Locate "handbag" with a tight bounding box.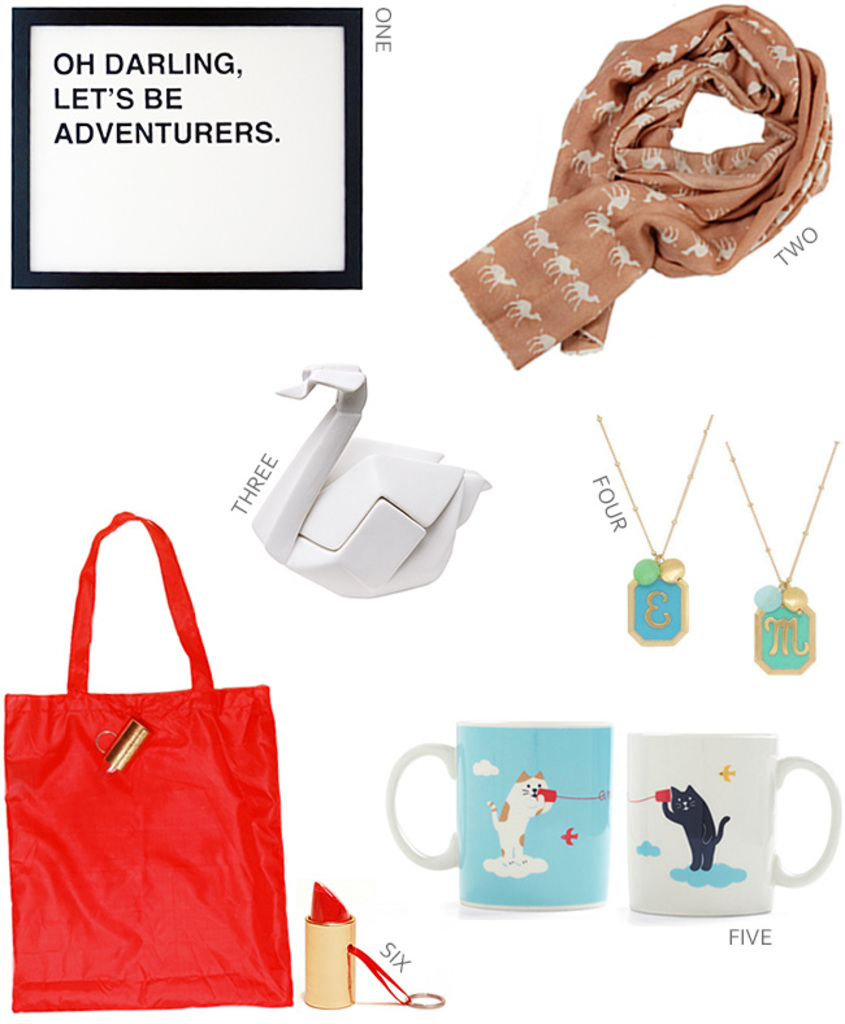
<box>4,507,295,1016</box>.
